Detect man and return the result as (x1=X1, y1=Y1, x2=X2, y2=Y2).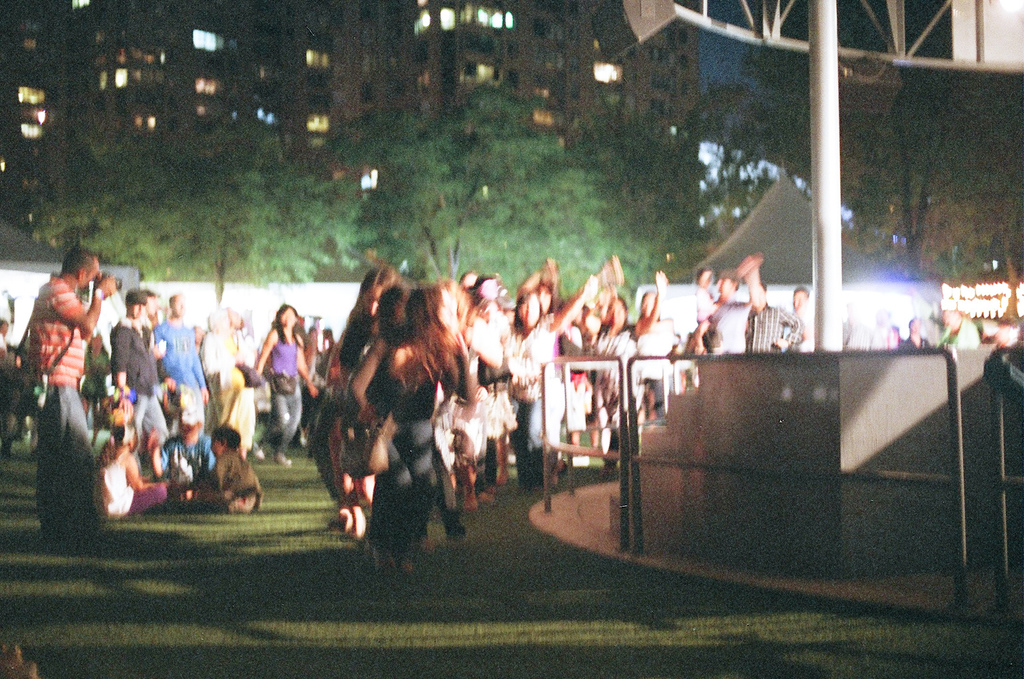
(x1=741, y1=279, x2=802, y2=356).
